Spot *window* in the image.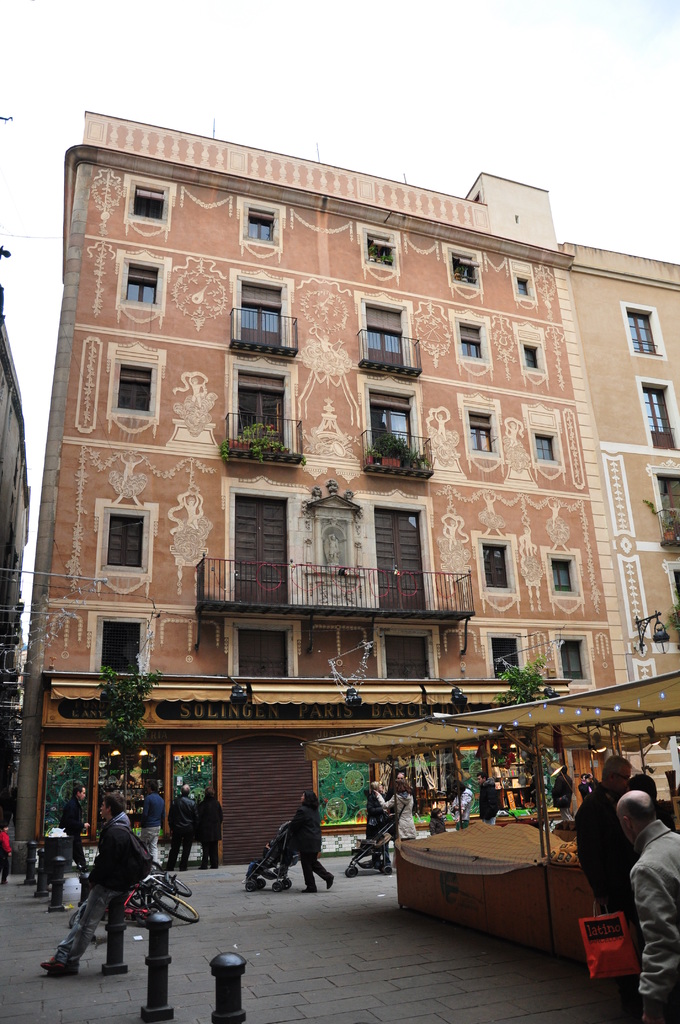
*window* found at (x1=651, y1=462, x2=679, y2=547).
